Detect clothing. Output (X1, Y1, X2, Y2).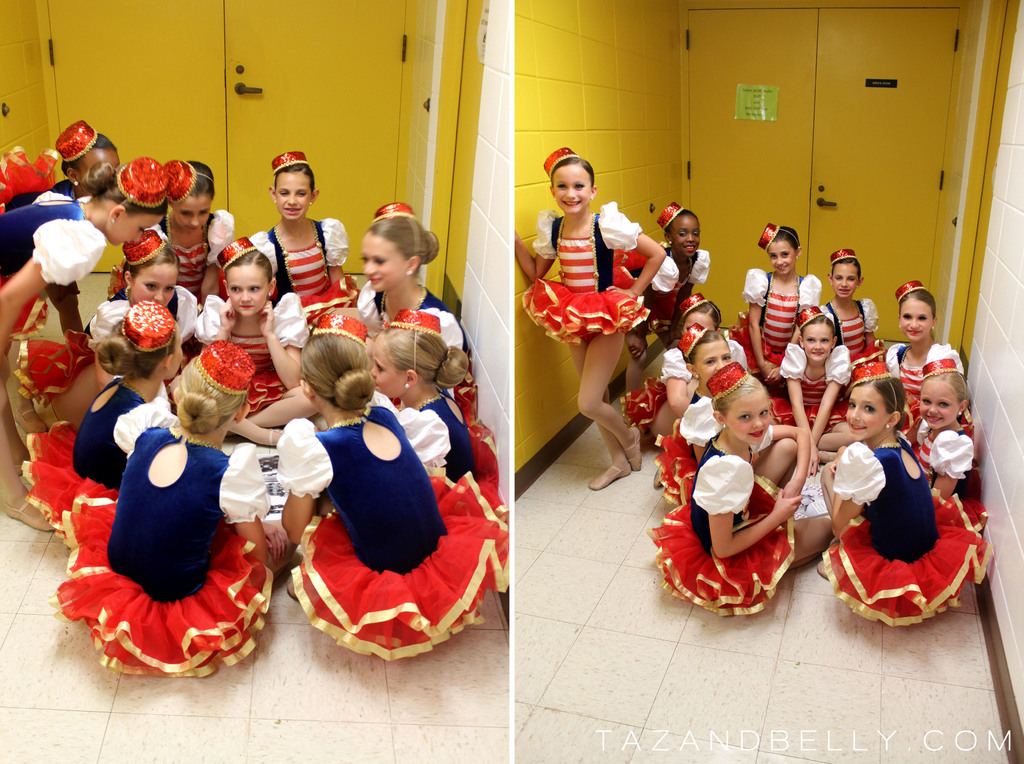
(342, 279, 458, 350).
